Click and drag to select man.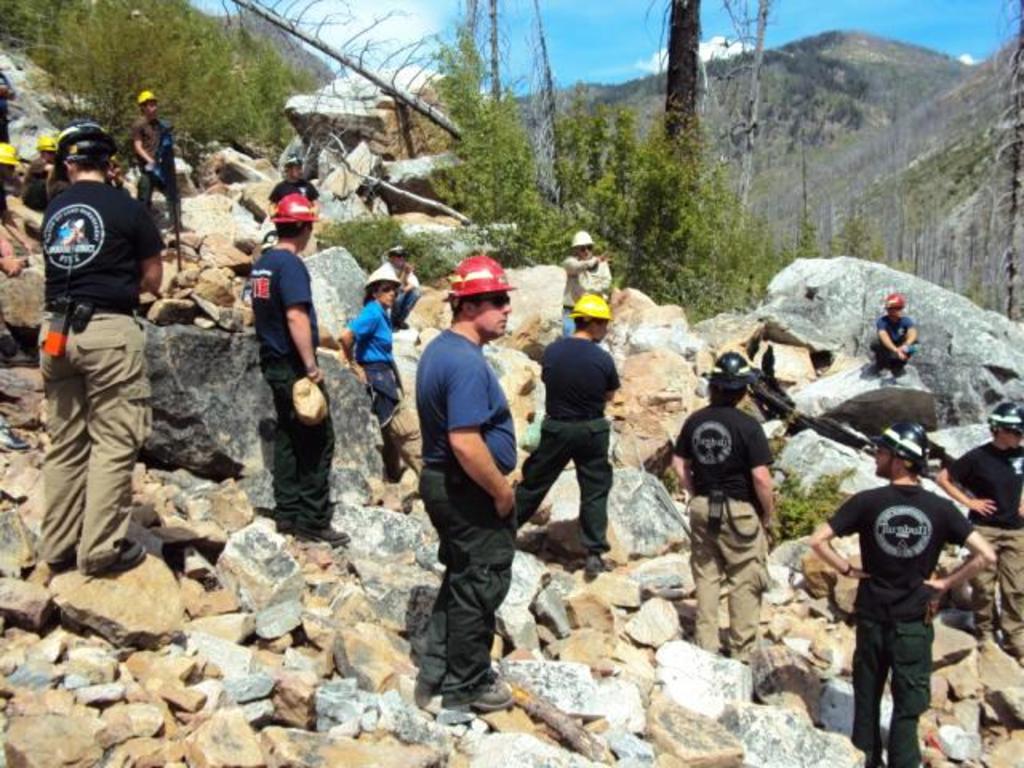
Selection: box=[562, 229, 618, 354].
